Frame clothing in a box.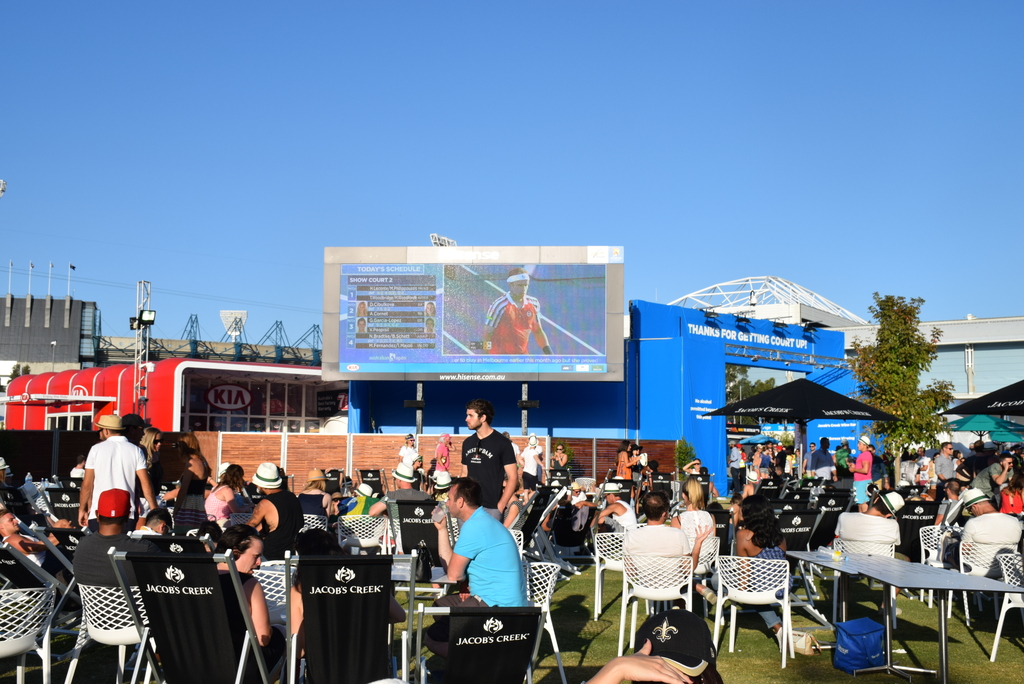
632, 456, 643, 489.
